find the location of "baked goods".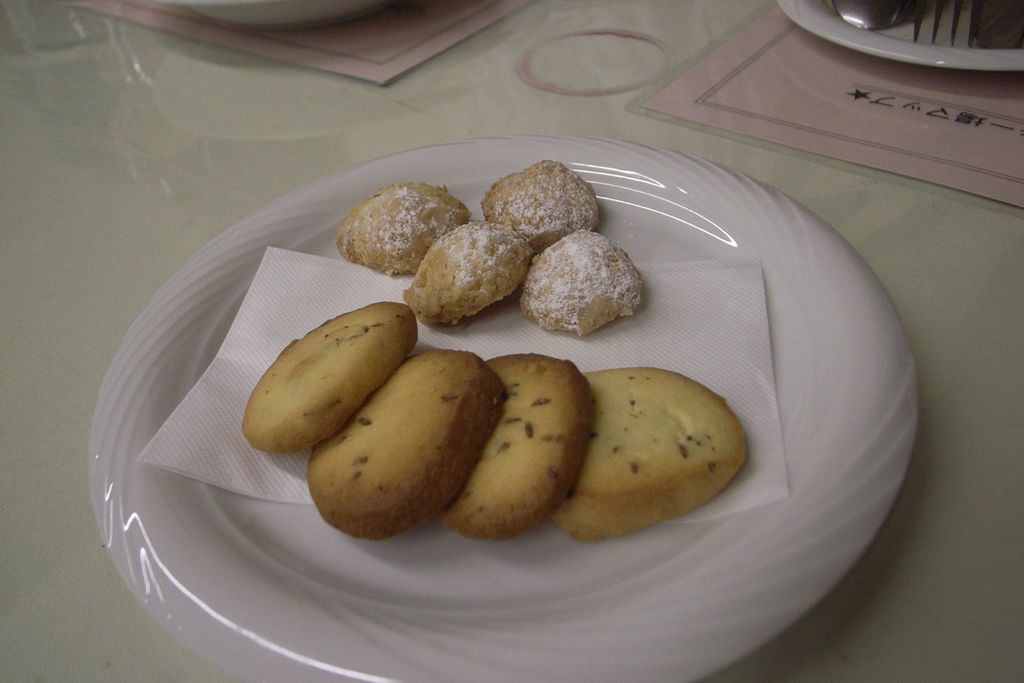
Location: <region>241, 299, 419, 457</region>.
